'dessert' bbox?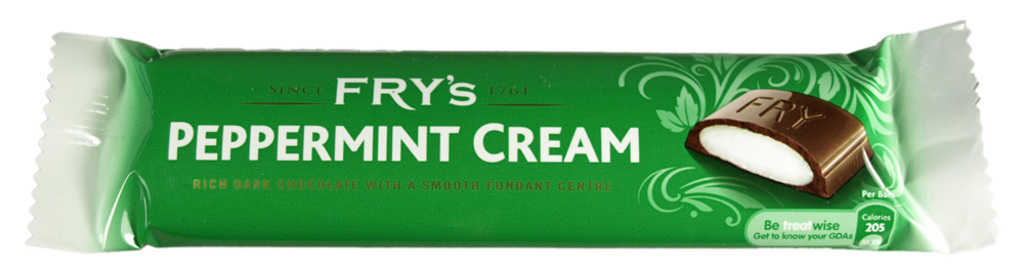
{"x1": 686, "y1": 87, "x2": 864, "y2": 187}
